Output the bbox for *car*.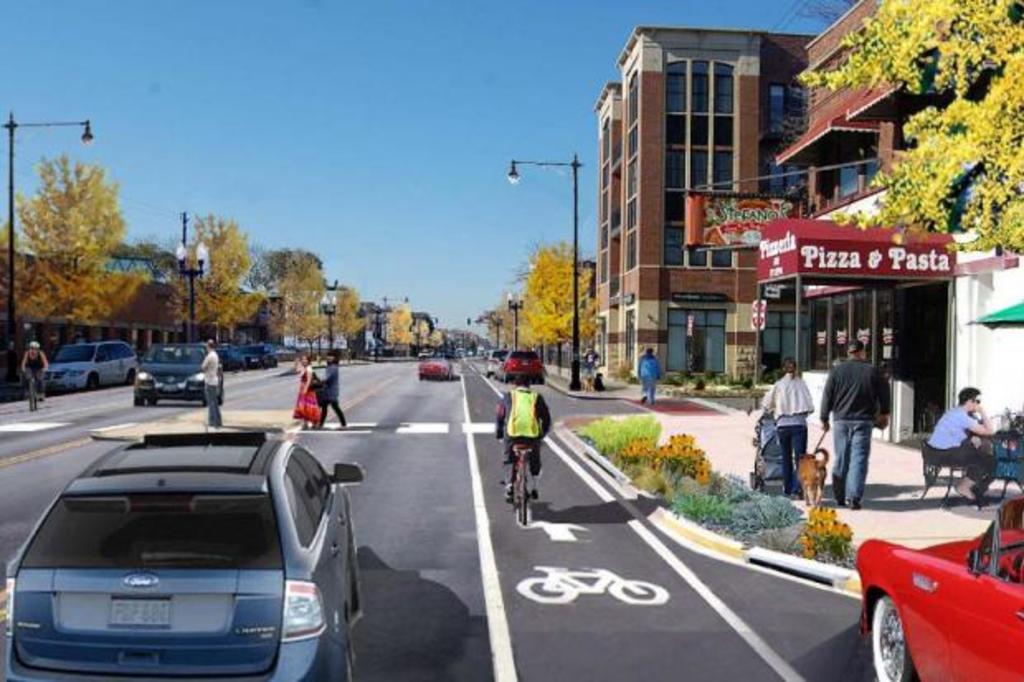
left=411, top=347, right=459, bottom=381.
